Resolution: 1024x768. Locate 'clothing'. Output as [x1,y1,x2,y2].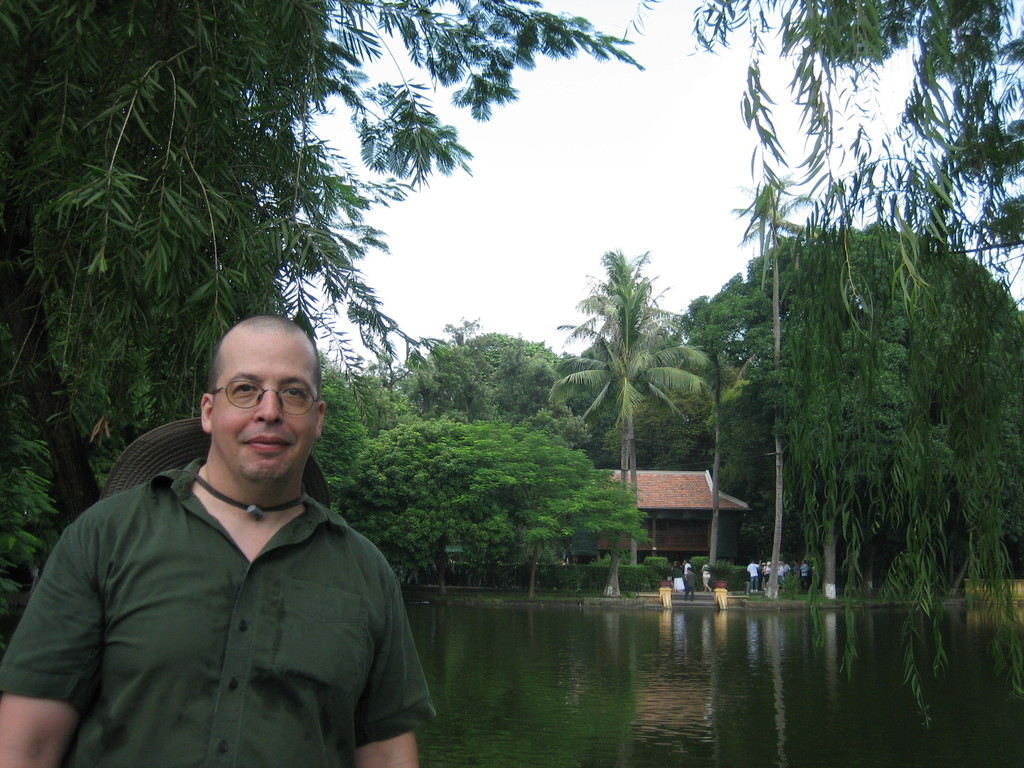
[684,573,697,600].
